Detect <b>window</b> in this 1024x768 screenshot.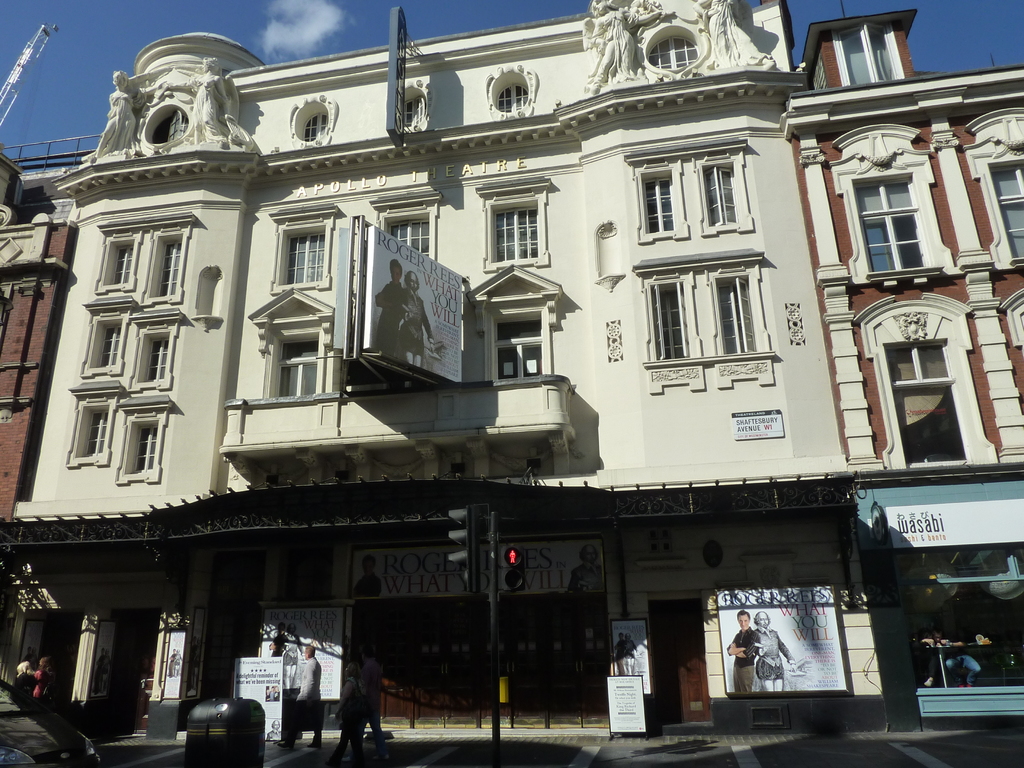
Detection: bbox(856, 183, 929, 277).
